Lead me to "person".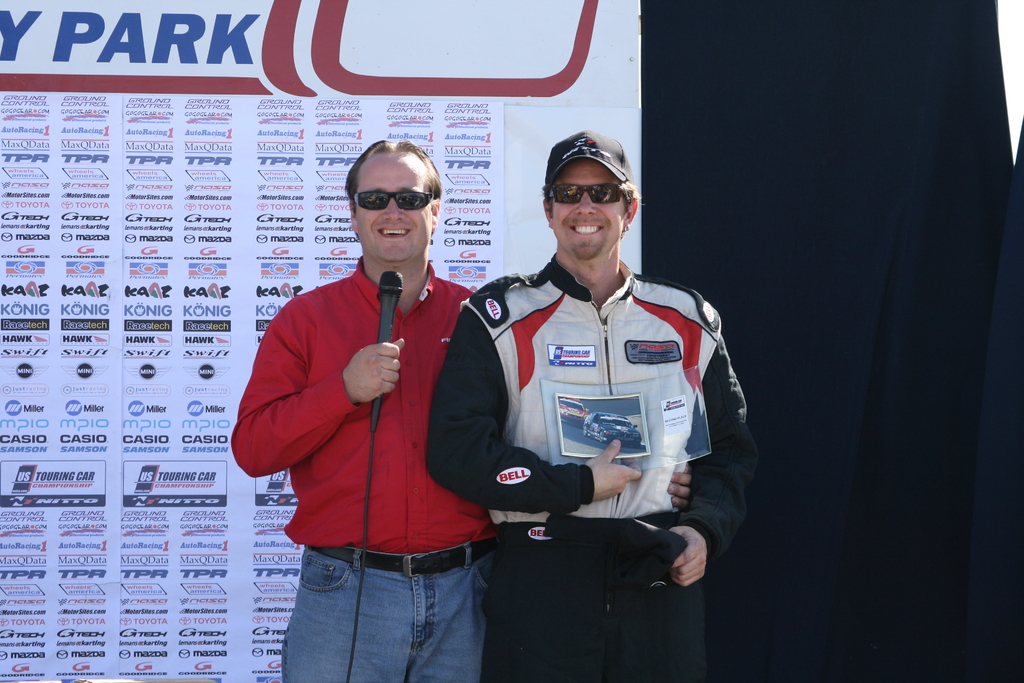
Lead to (x1=427, y1=124, x2=755, y2=682).
